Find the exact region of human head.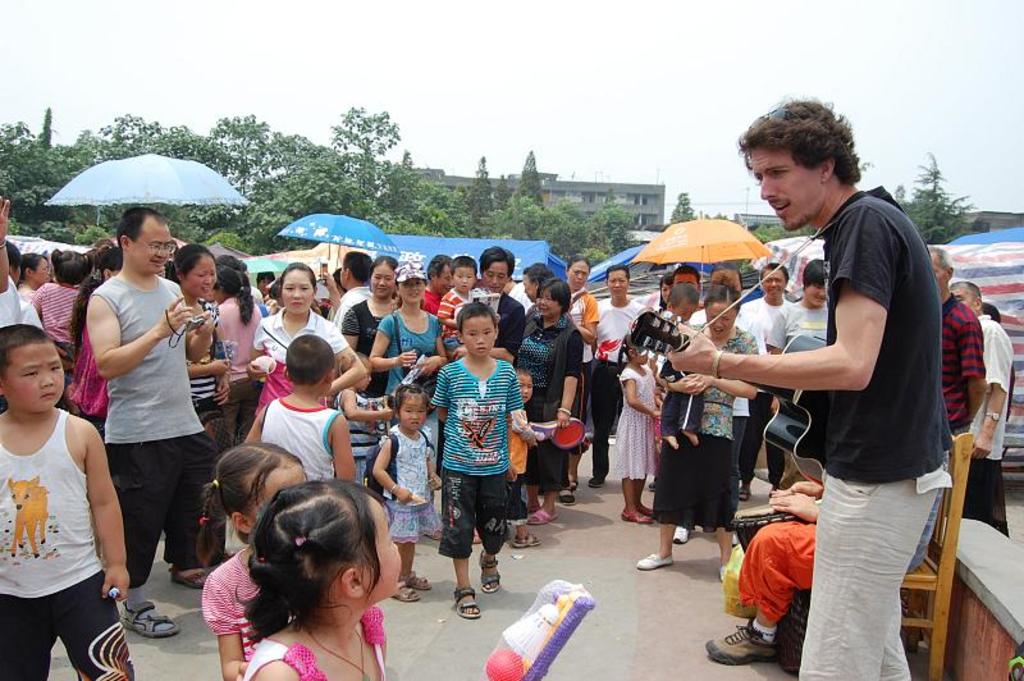
Exact region: bbox=[535, 276, 571, 319].
